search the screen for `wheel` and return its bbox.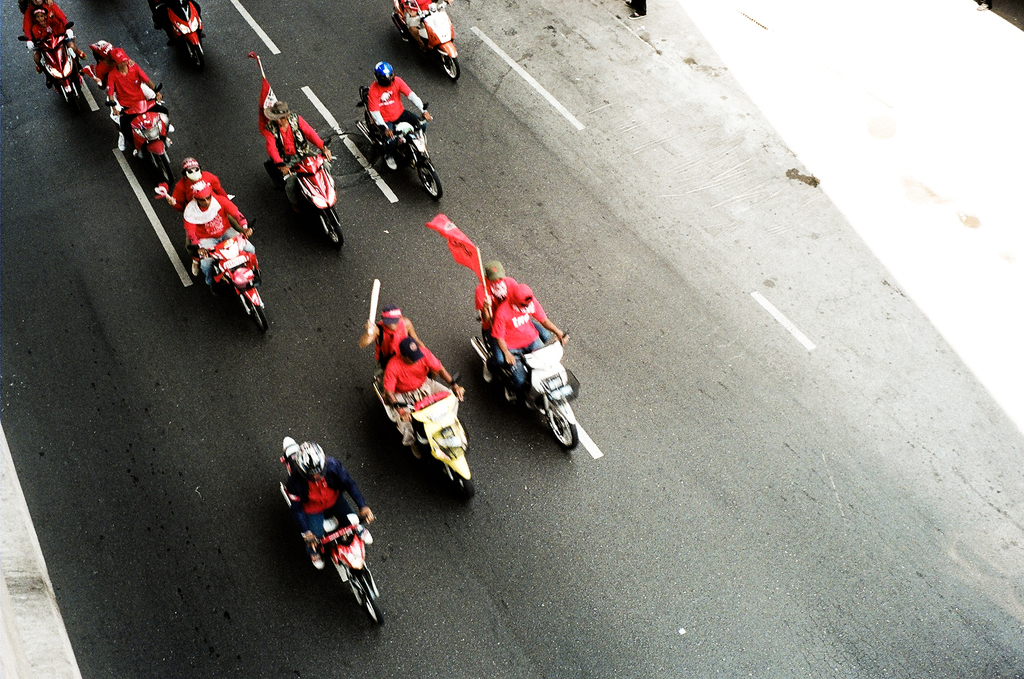
Found: box(318, 214, 346, 247).
